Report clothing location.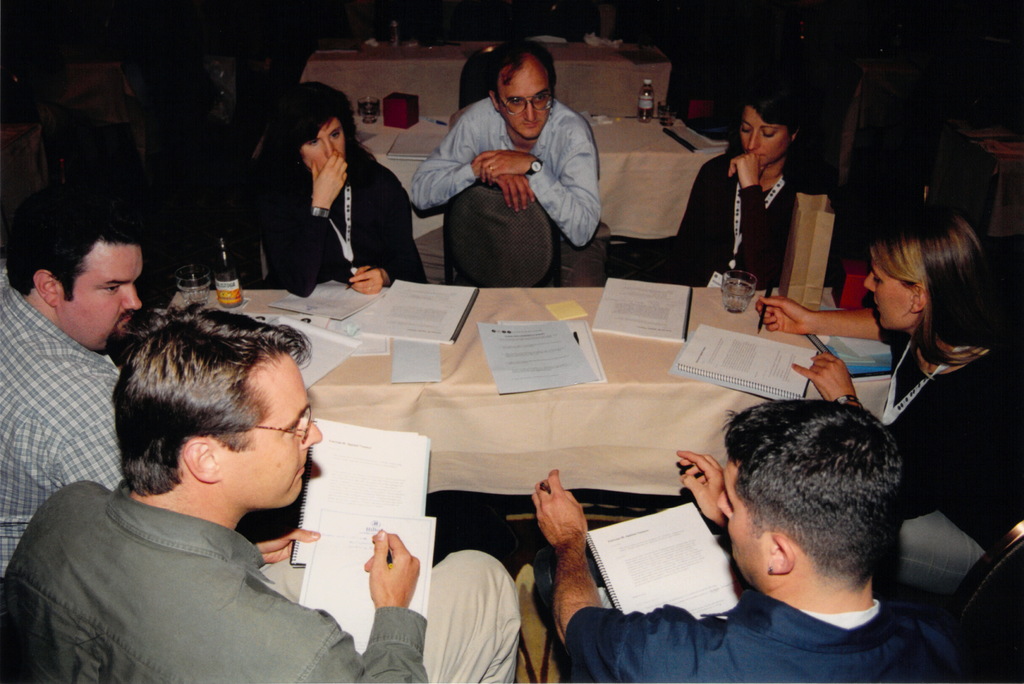
Report: 674, 152, 841, 285.
